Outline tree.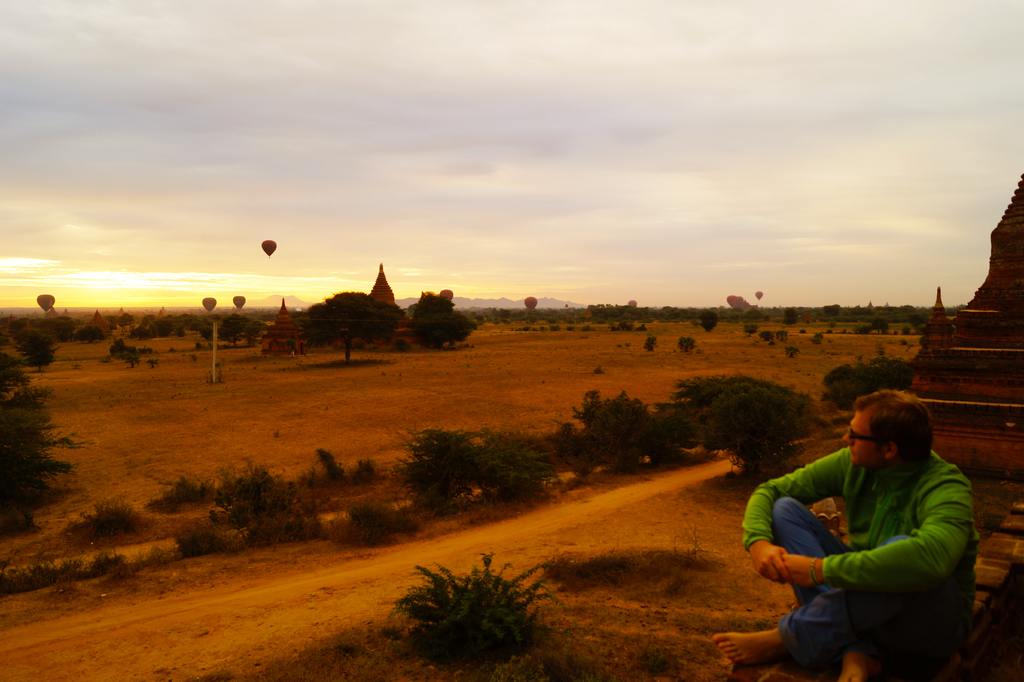
Outline: {"x1": 99, "y1": 335, "x2": 155, "y2": 371}.
